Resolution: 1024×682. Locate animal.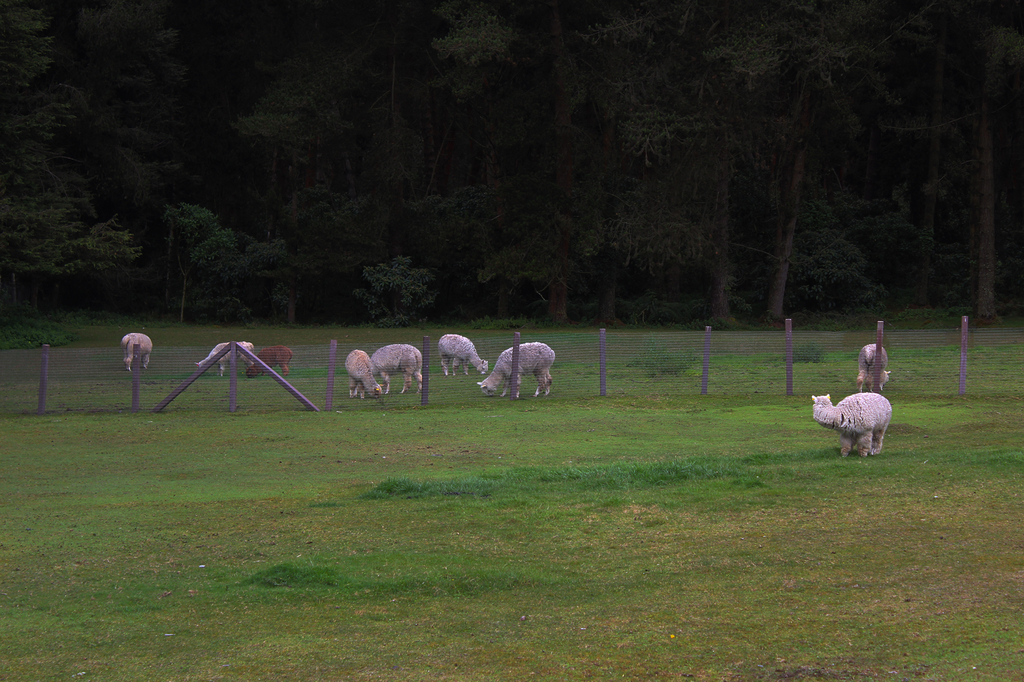
rect(191, 336, 259, 376).
